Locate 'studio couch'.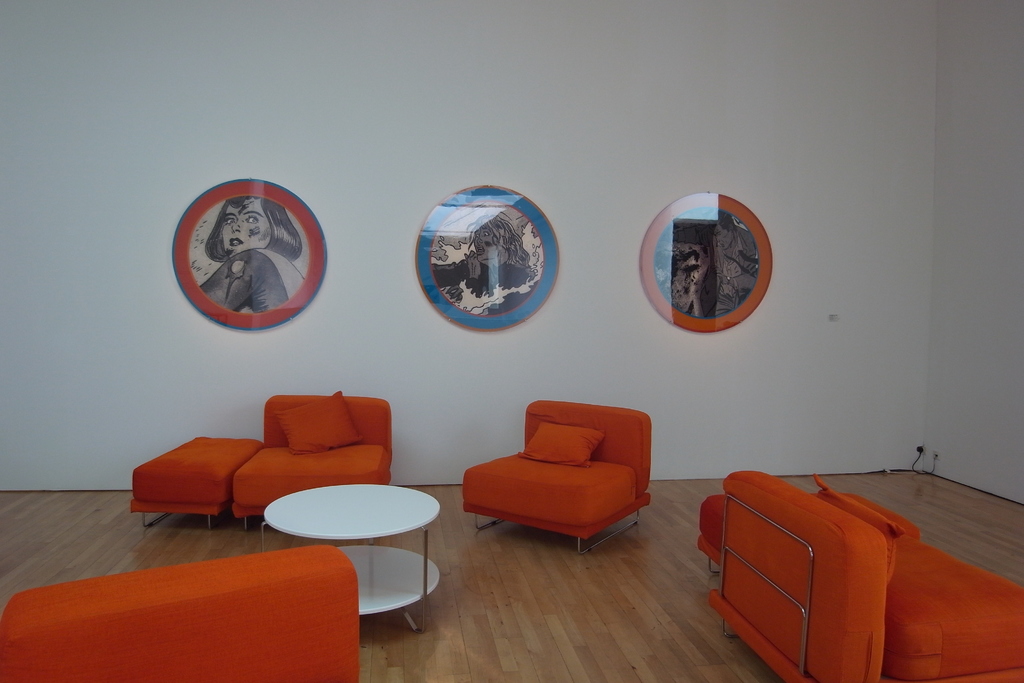
Bounding box: bbox(122, 394, 385, 538).
